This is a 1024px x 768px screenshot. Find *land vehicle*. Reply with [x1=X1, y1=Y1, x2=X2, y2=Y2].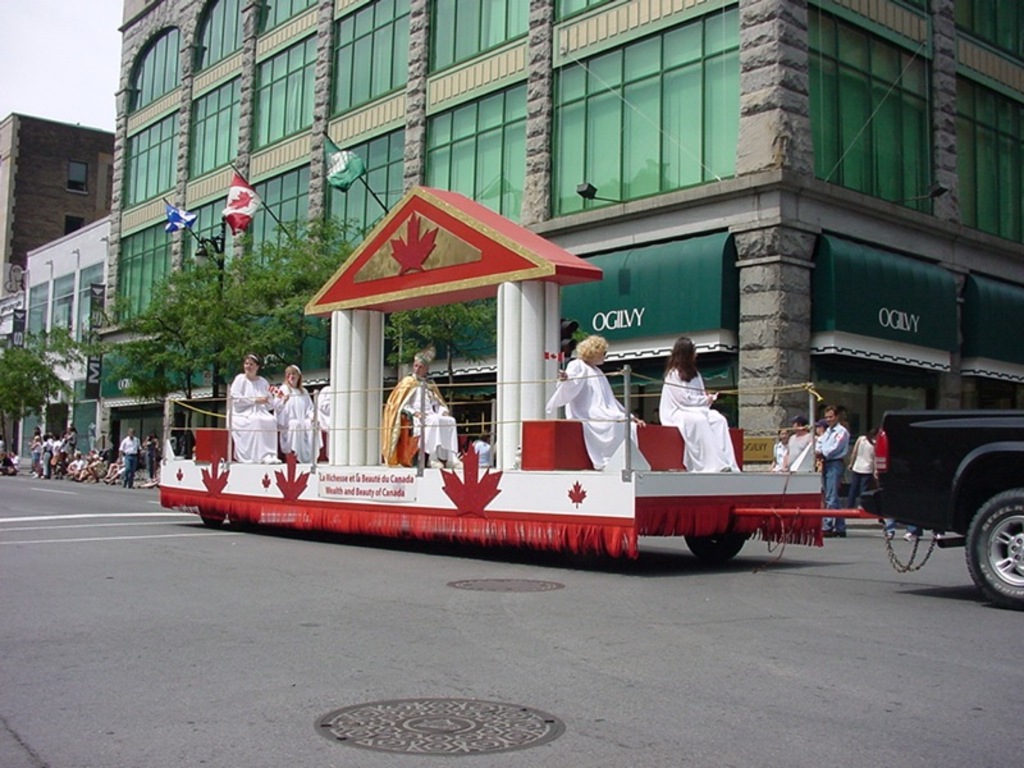
[x1=159, y1=366, x2=869, y2=563].
